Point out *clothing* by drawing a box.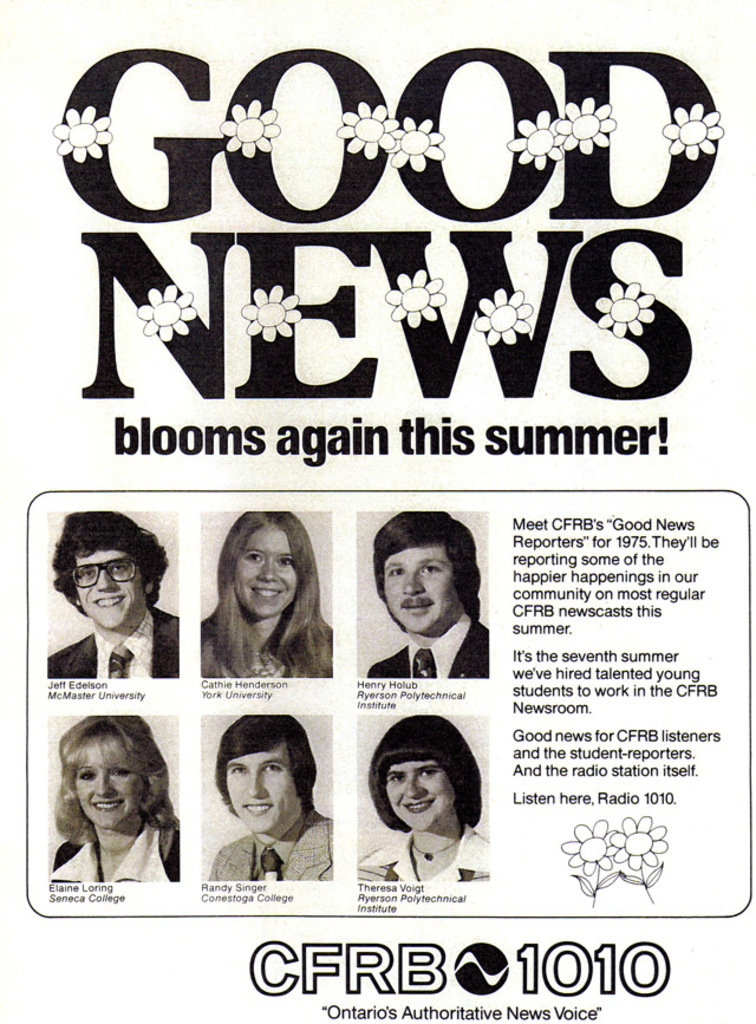
[left=47, top=823, right=181, bottom=880].
